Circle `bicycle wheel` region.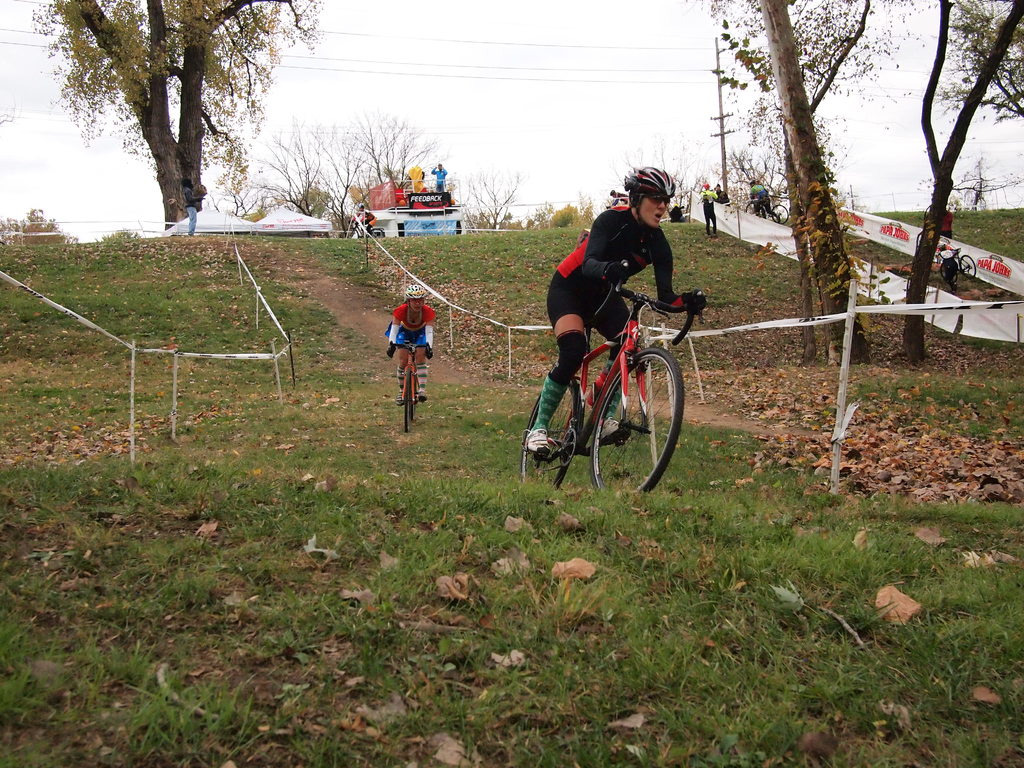
Region: rect(519, 375, 581, 490).
